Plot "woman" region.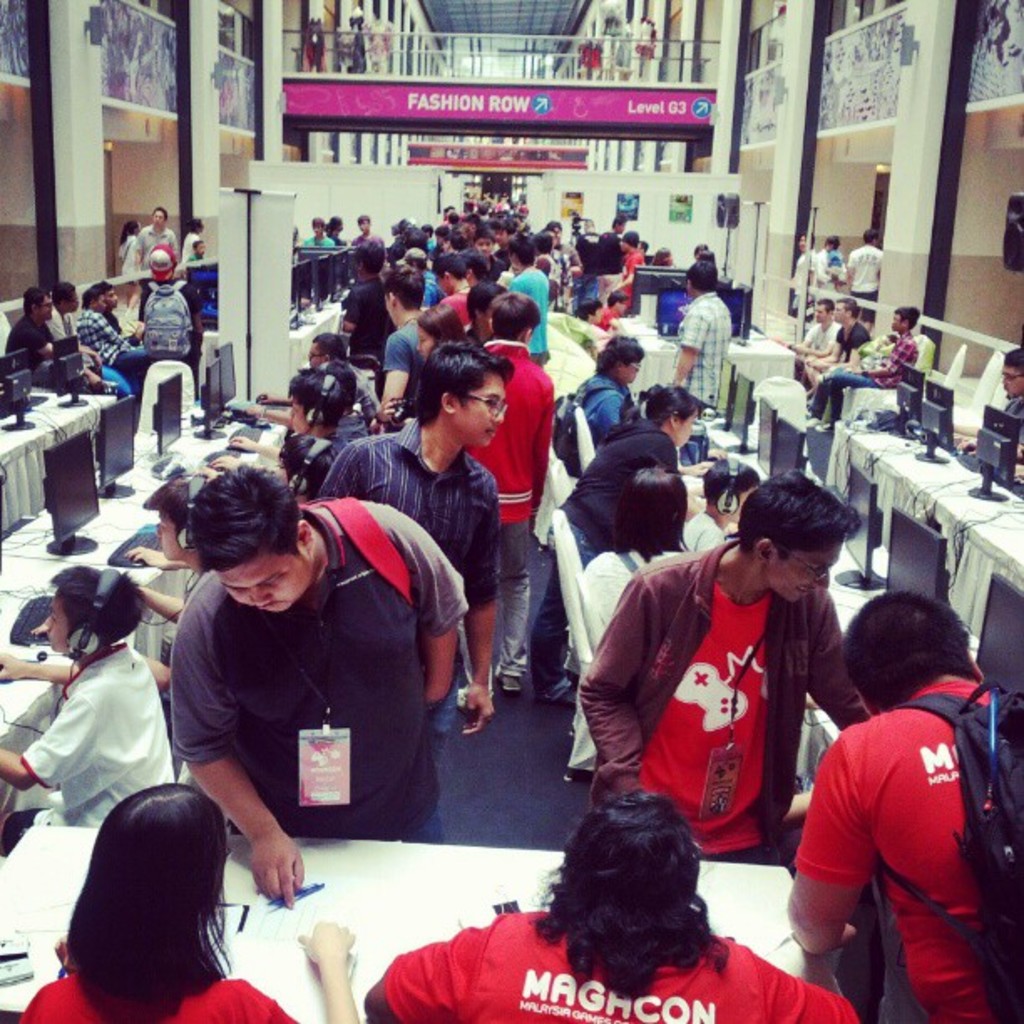
Plotted at [373,294,465,417].
